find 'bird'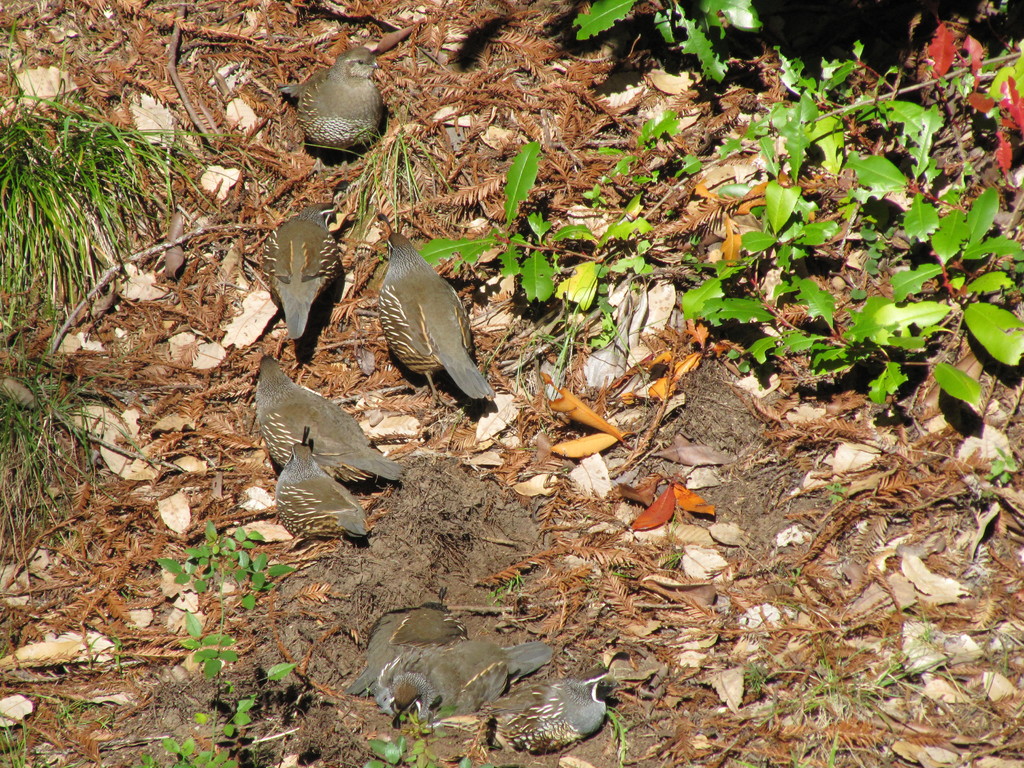
<region>426, 659, 617, 752</region>
